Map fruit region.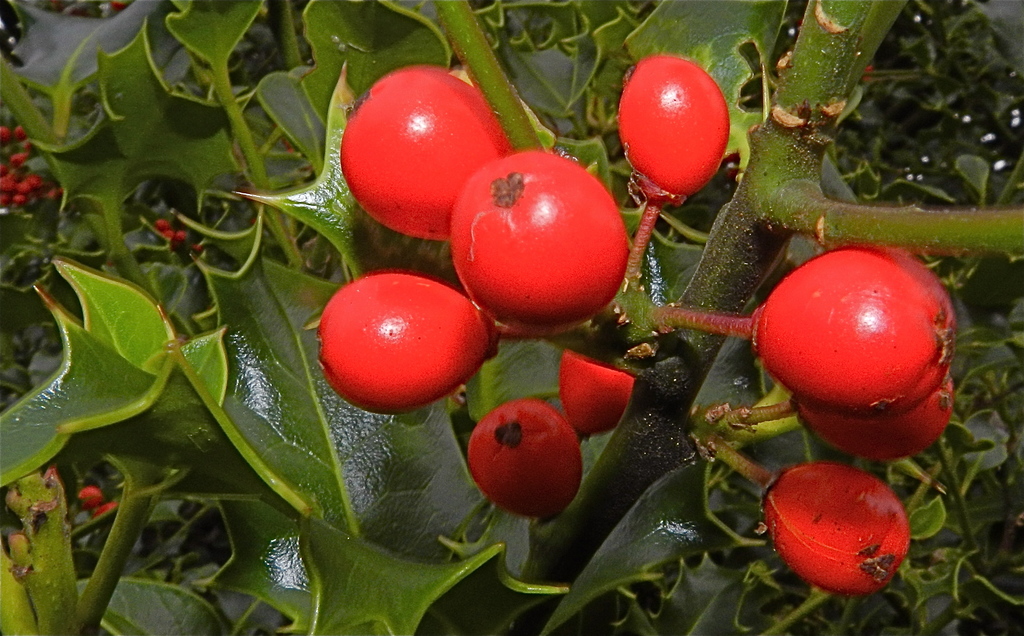
Mapped to bbox=(556, 350, 632, 441).
